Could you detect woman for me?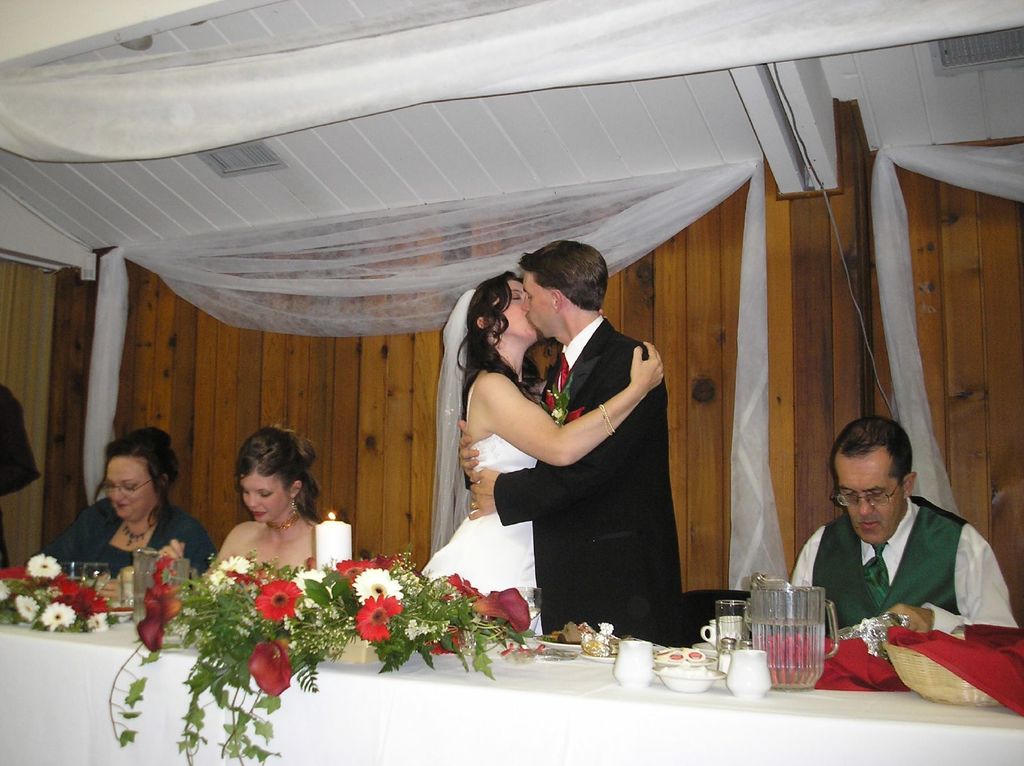
Detection result: box(215, 425, 317, 584).
